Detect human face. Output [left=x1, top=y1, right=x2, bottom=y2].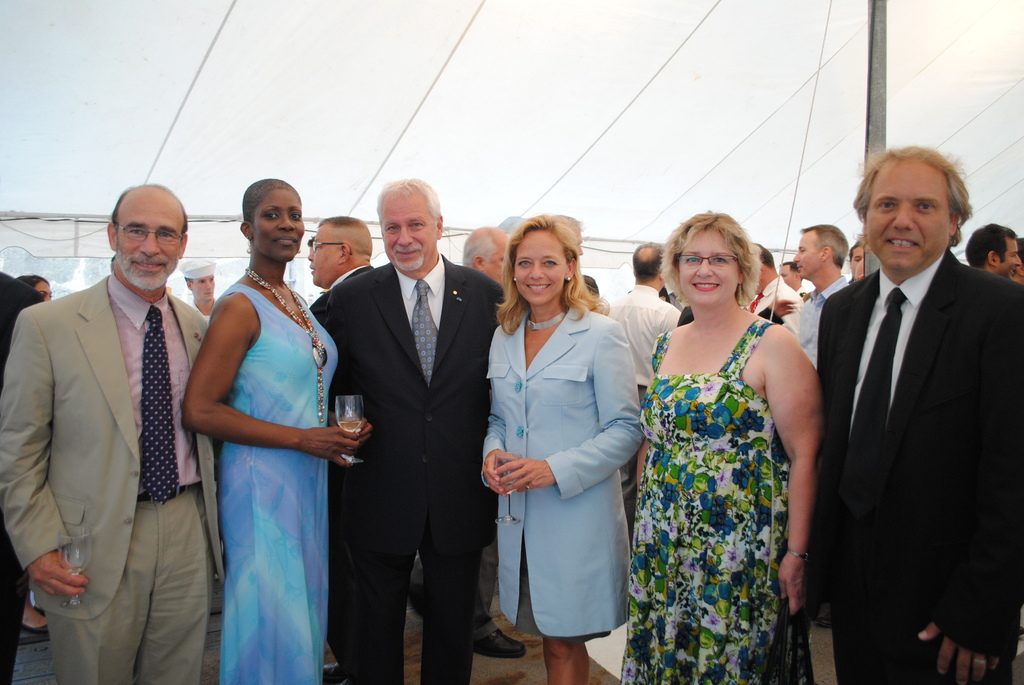
[left=997, top=239, right=1018, bottom=276].
